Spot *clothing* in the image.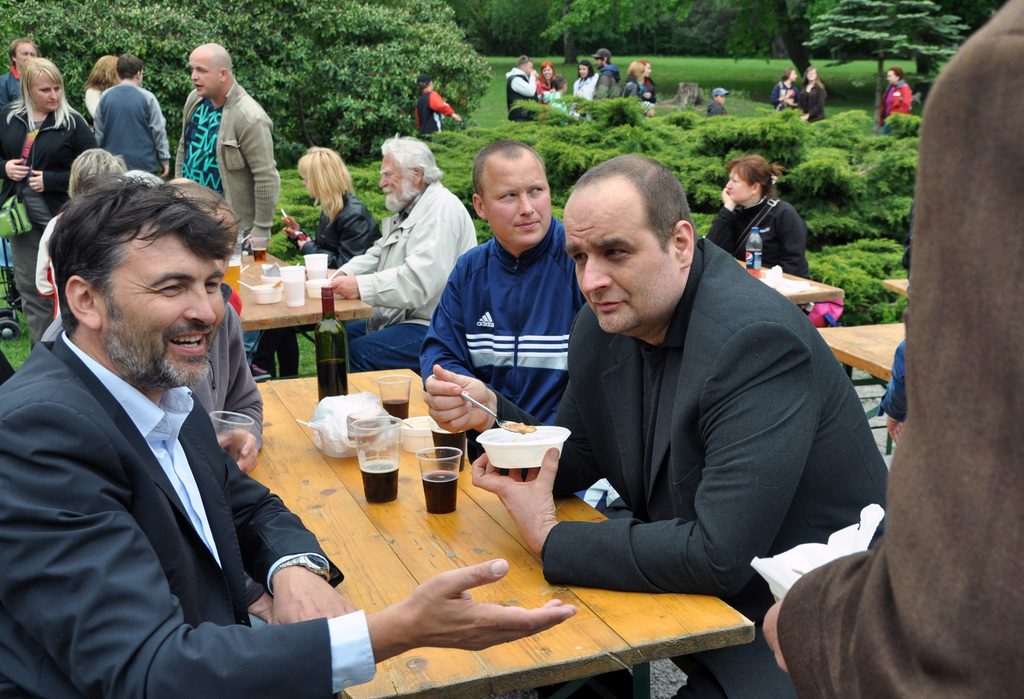
*clothing* found at left=707, top=99, right=726, bottom=116.
